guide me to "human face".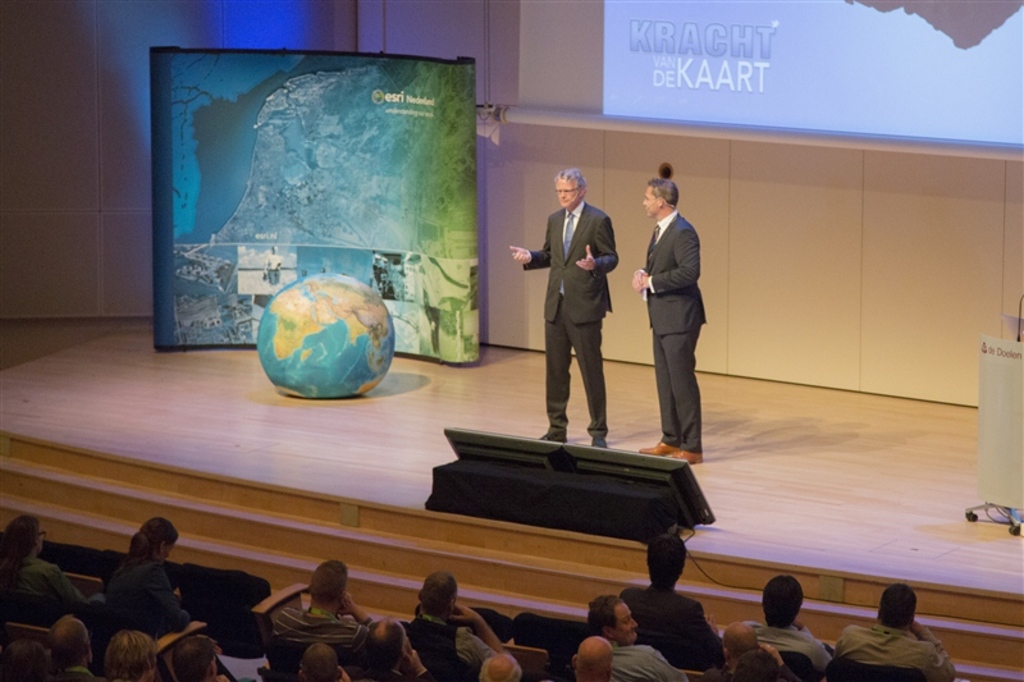
Guidance: [left=36, top=526, right=42, bottom=554].
